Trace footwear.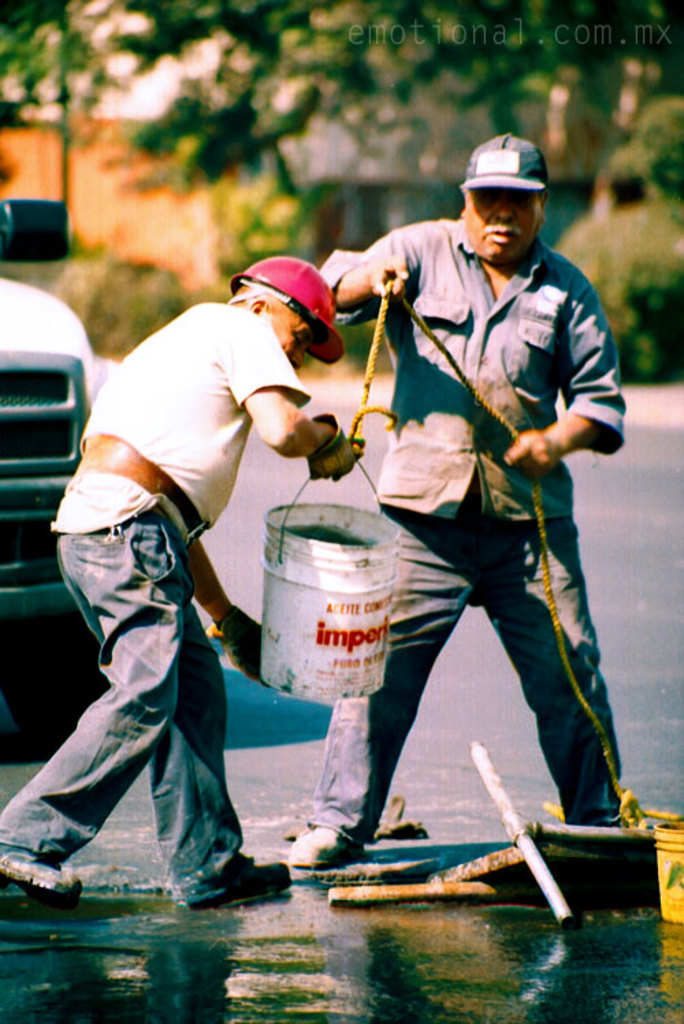
Traced to locate(0, 834, 78, 893).
